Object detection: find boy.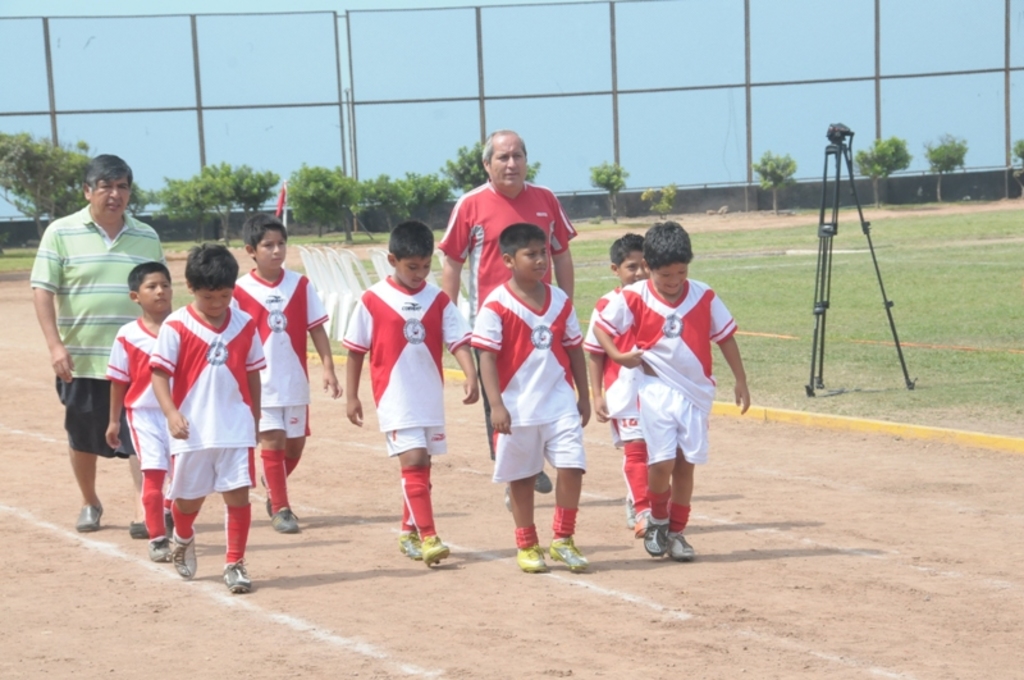
Rect(581, 232, 648, 539).
